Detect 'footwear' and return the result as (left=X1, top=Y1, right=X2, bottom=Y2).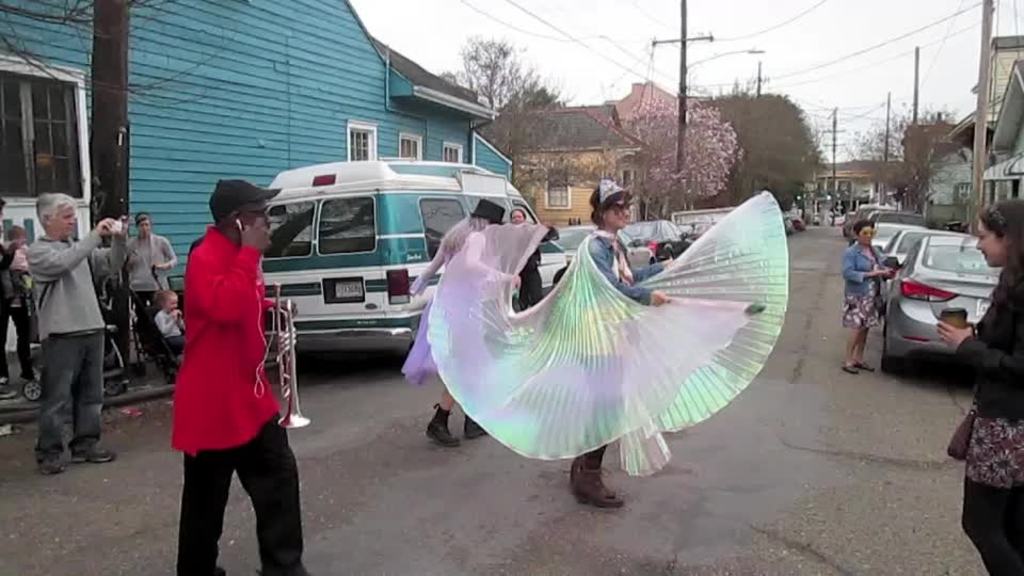
(left=570, top=465, right=628, bottom=510).
